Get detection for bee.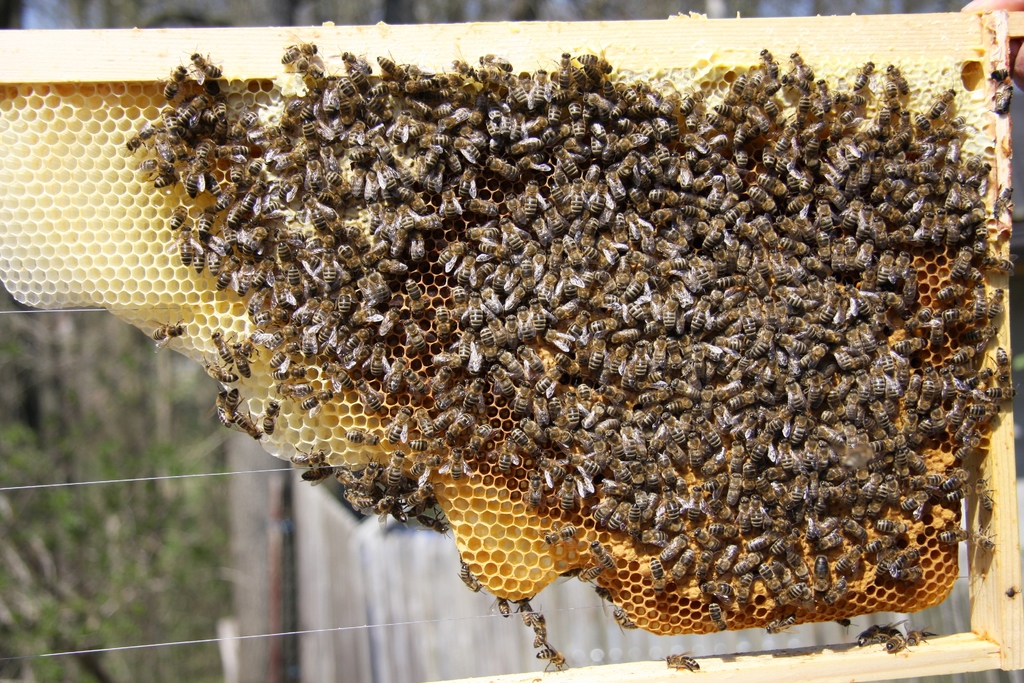
Detection: [x1=820, y1=76, x2=836, y2=112].
